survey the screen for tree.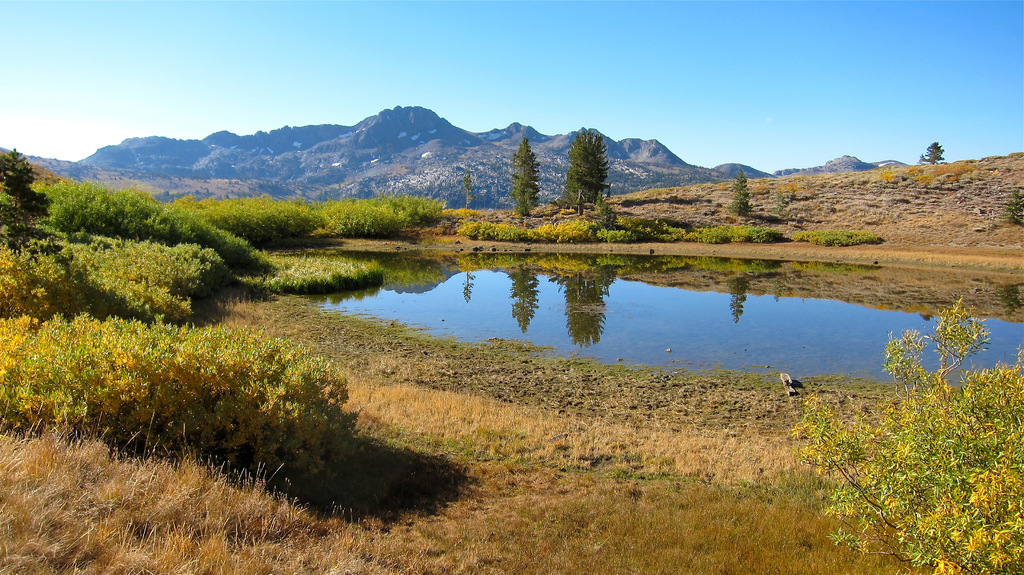
Survey found: box(731, 167, 757, 217).
